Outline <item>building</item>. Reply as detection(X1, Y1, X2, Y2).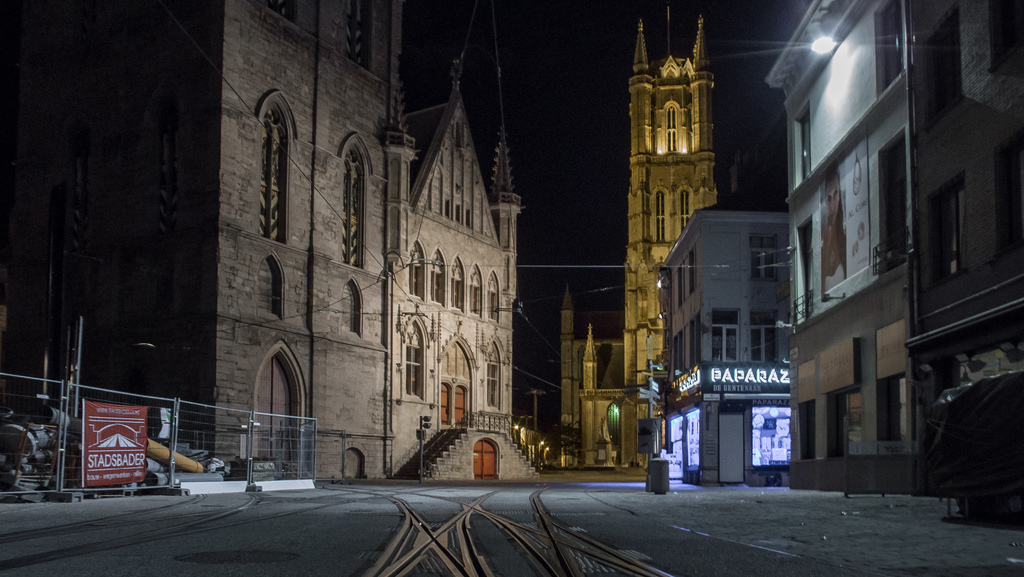
detection(157, 1, 529, 487).
